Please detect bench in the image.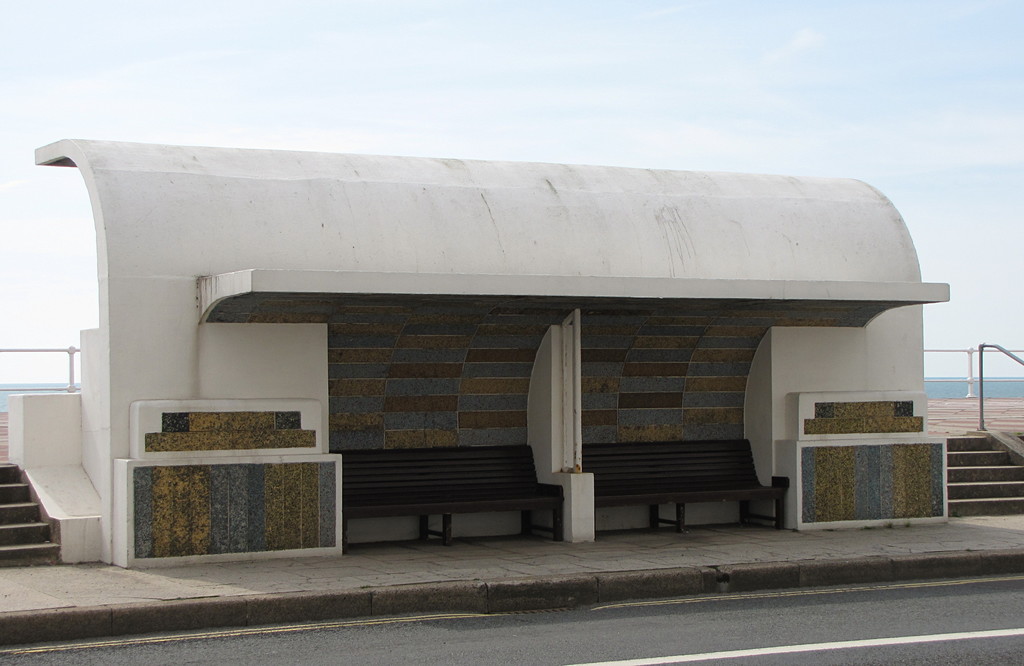
locate(590, 439, 793, 540).
